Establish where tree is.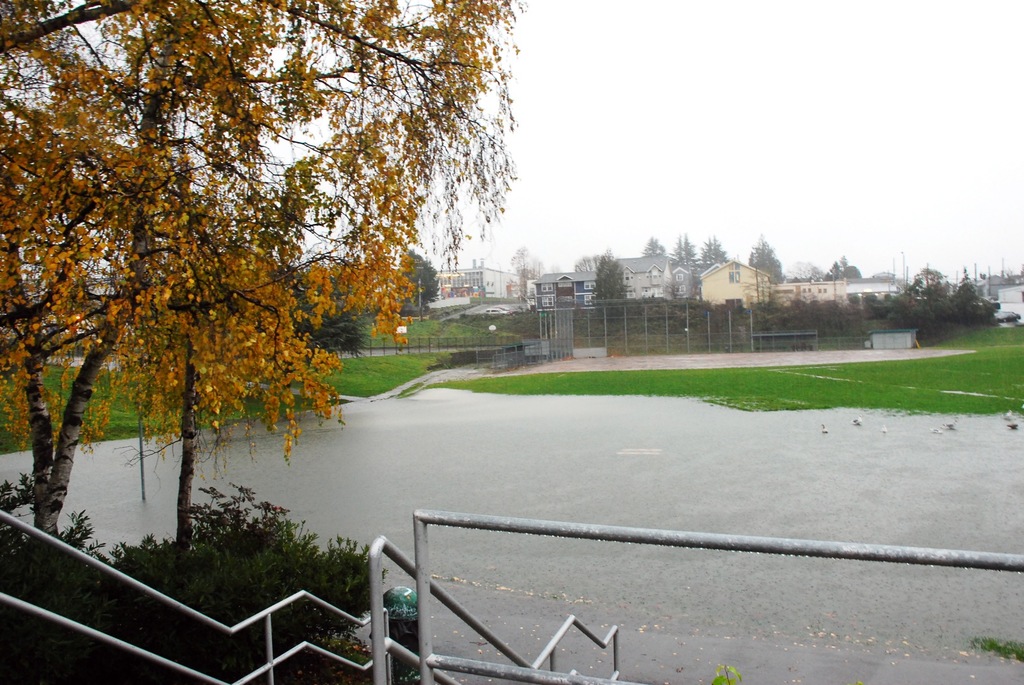
Established at 696, 233, 733, 278.
